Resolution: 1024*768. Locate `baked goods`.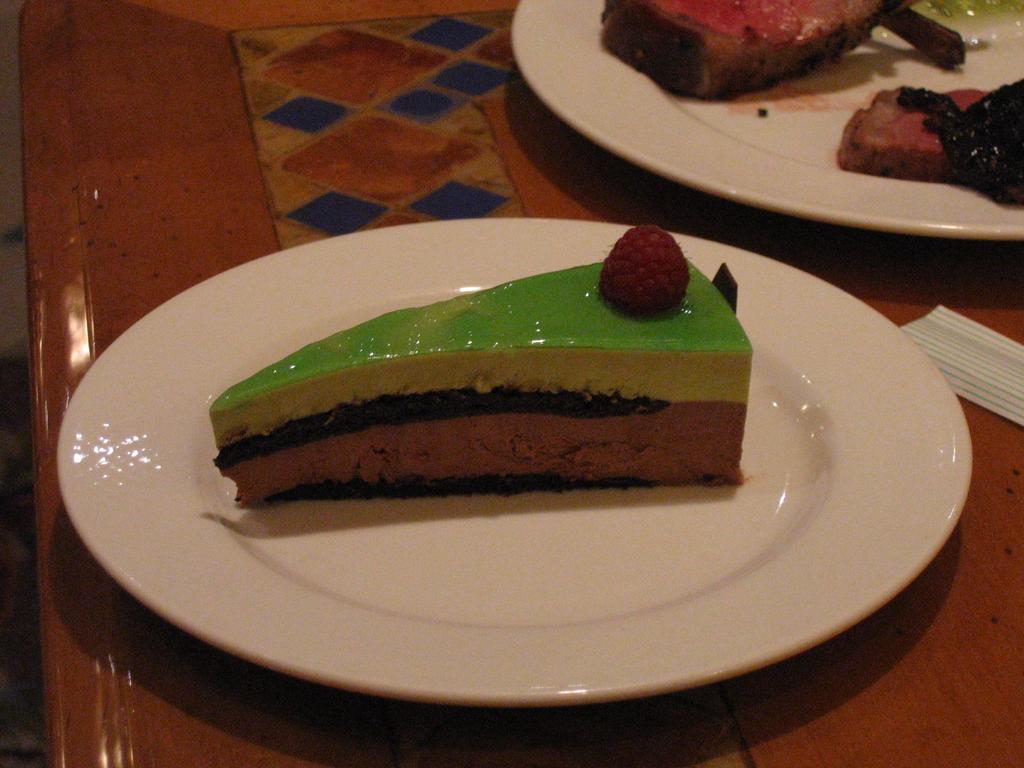
{"left": 837, "top": 82, "right": 1023, "bottom": 210}.
